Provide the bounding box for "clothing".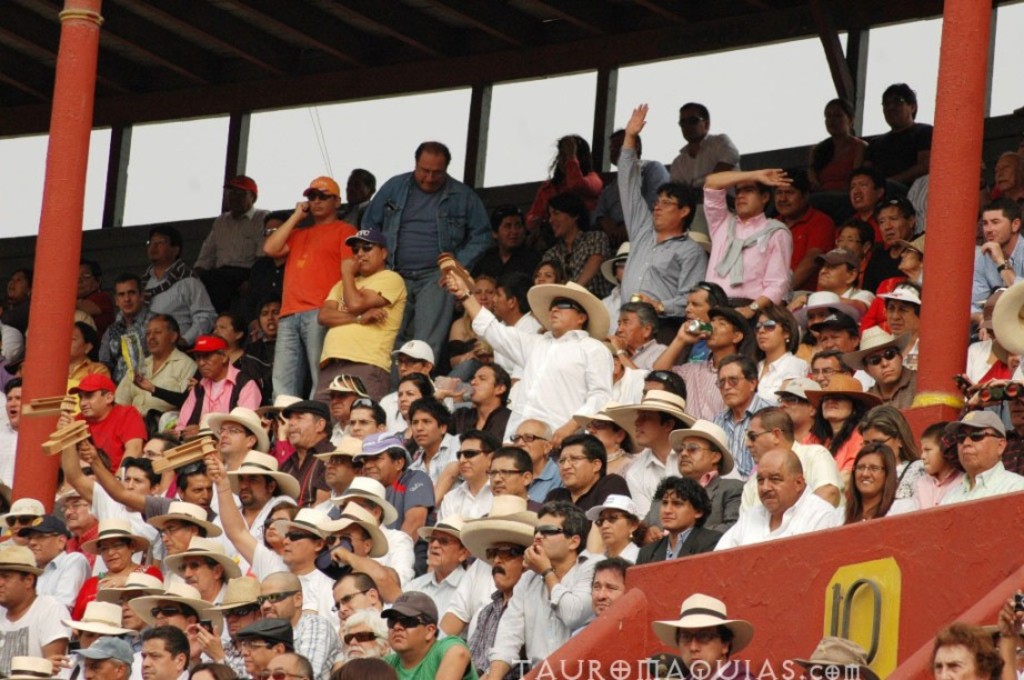
468, 554, 583, 678.
